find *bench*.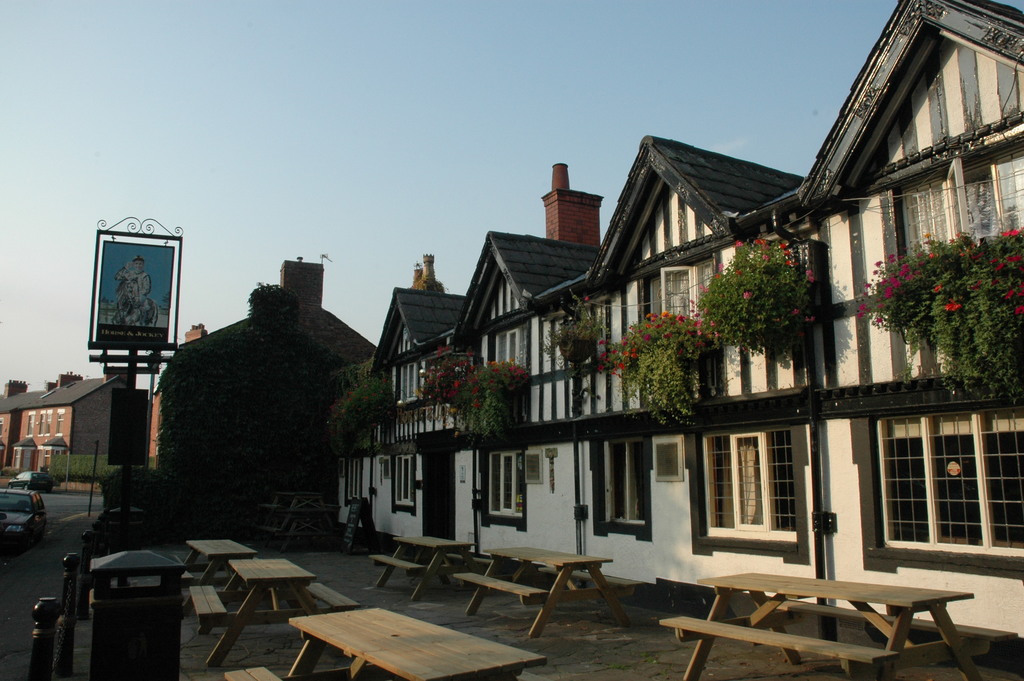
detection(216, 602, 554, 680).
